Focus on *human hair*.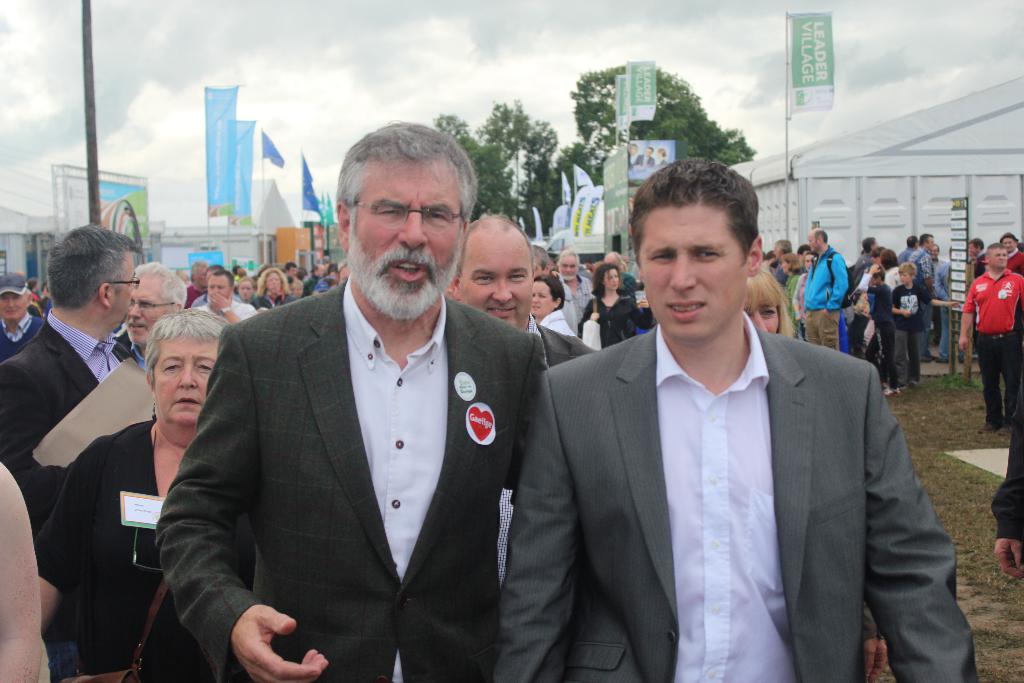
Focused at box=[906, 233, 916, 248].
